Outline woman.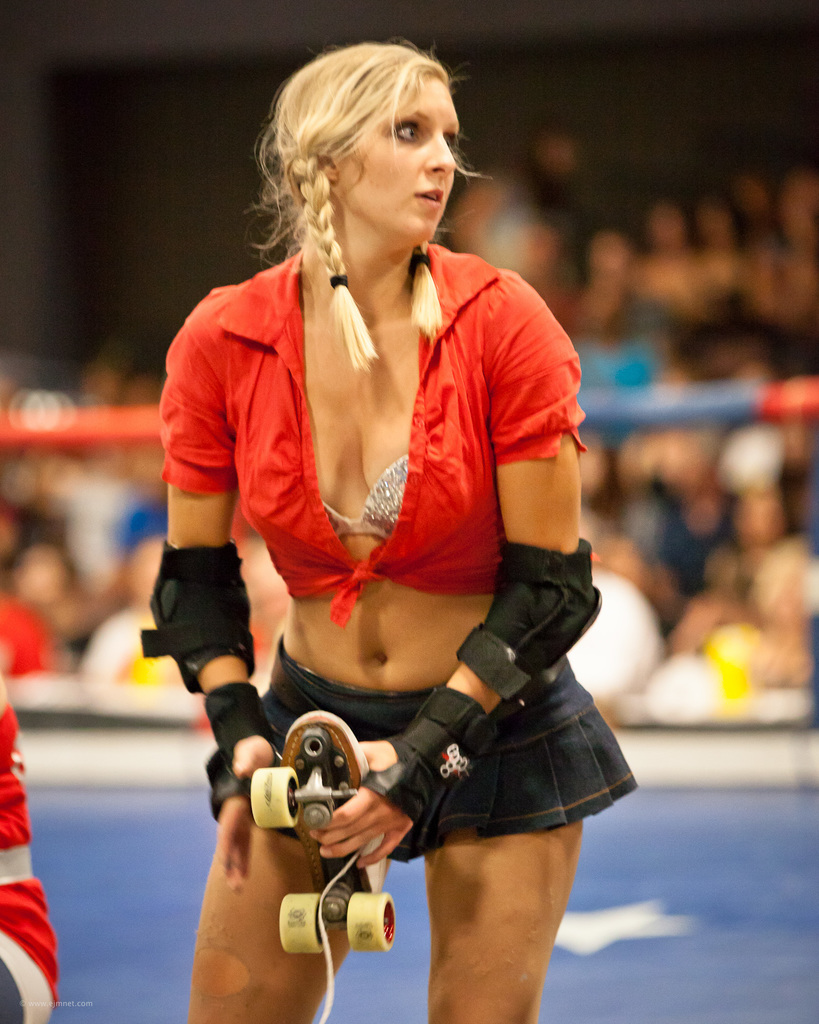
Outline: 130/29/611/966.
